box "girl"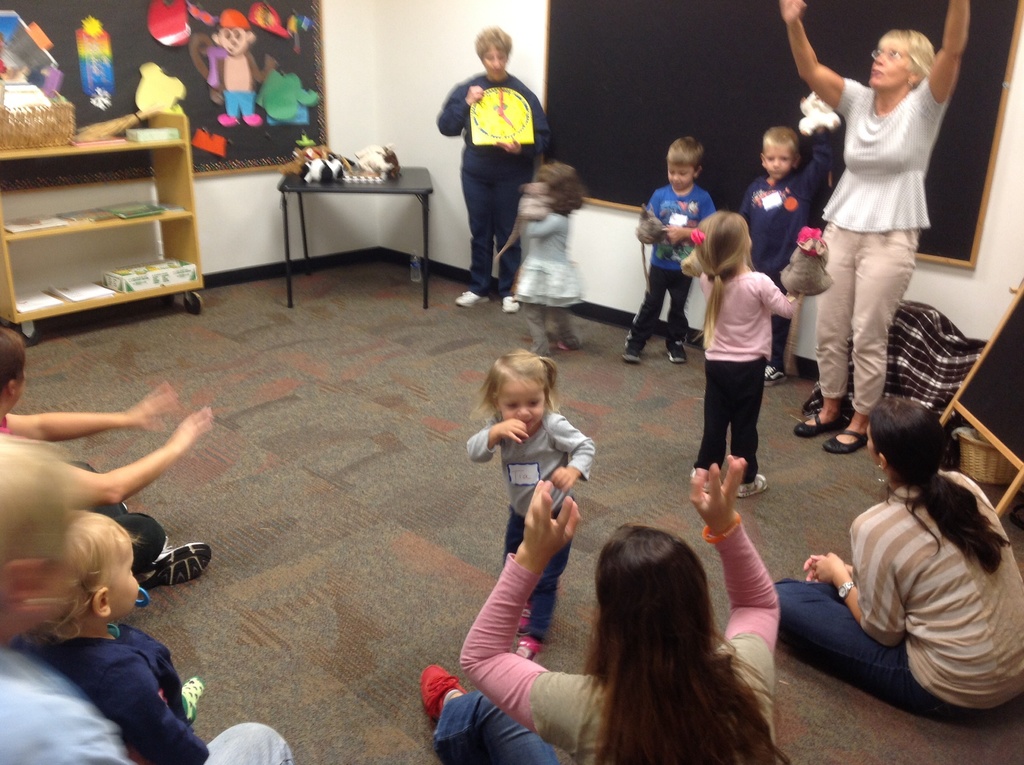
box(687, 195, 795, 504)
